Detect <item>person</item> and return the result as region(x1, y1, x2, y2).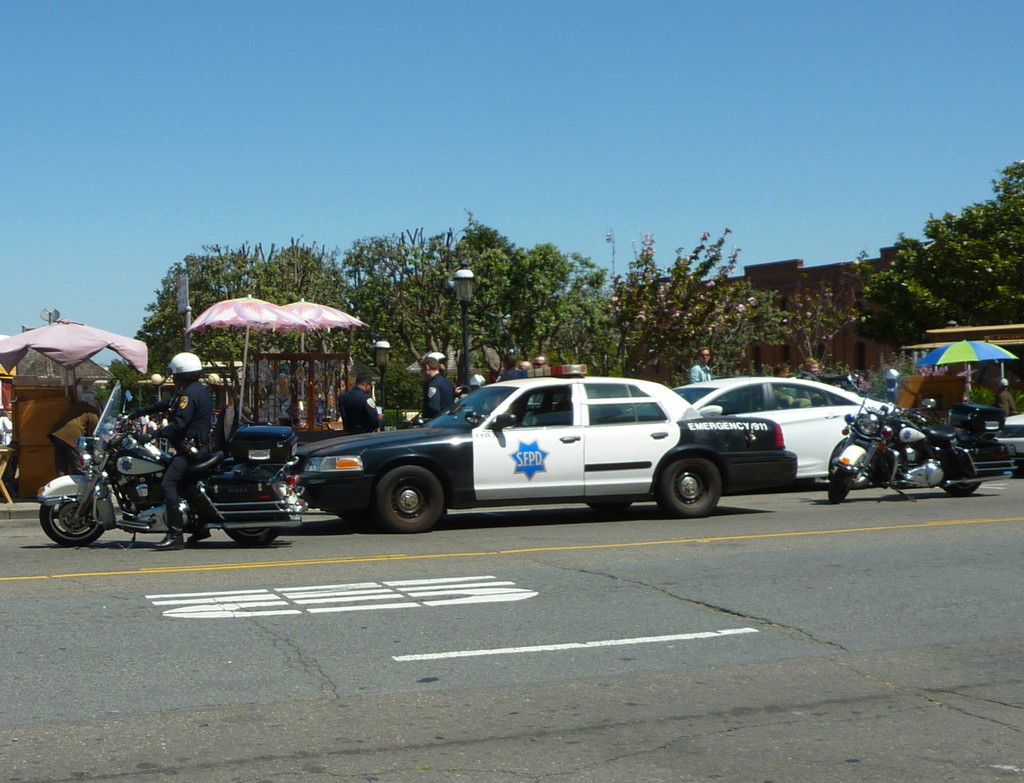
region(338, 372, 387, 434).
